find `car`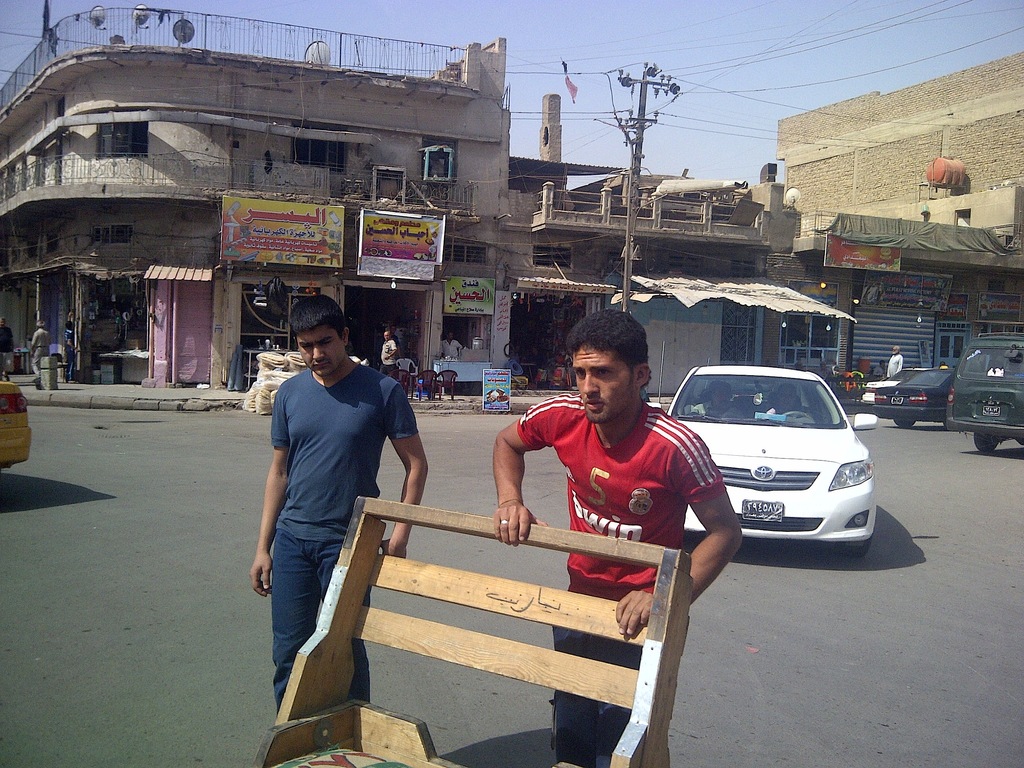
x1=876, y1=364, x2=956, y2=430
